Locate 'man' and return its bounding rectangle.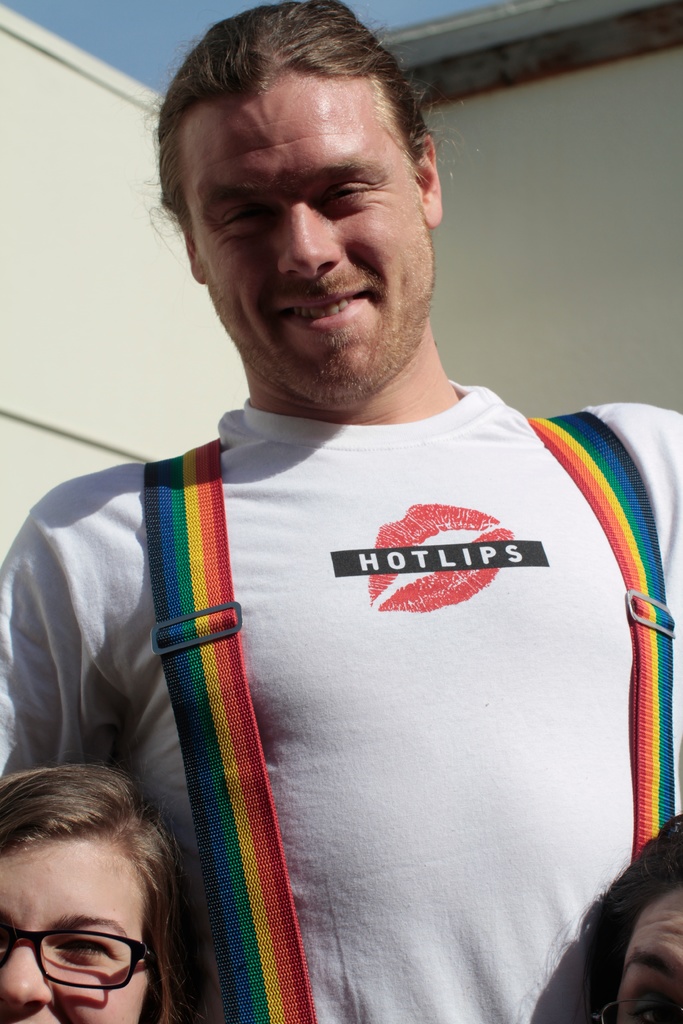
<region>0, 0, 682, 1023</region>.
